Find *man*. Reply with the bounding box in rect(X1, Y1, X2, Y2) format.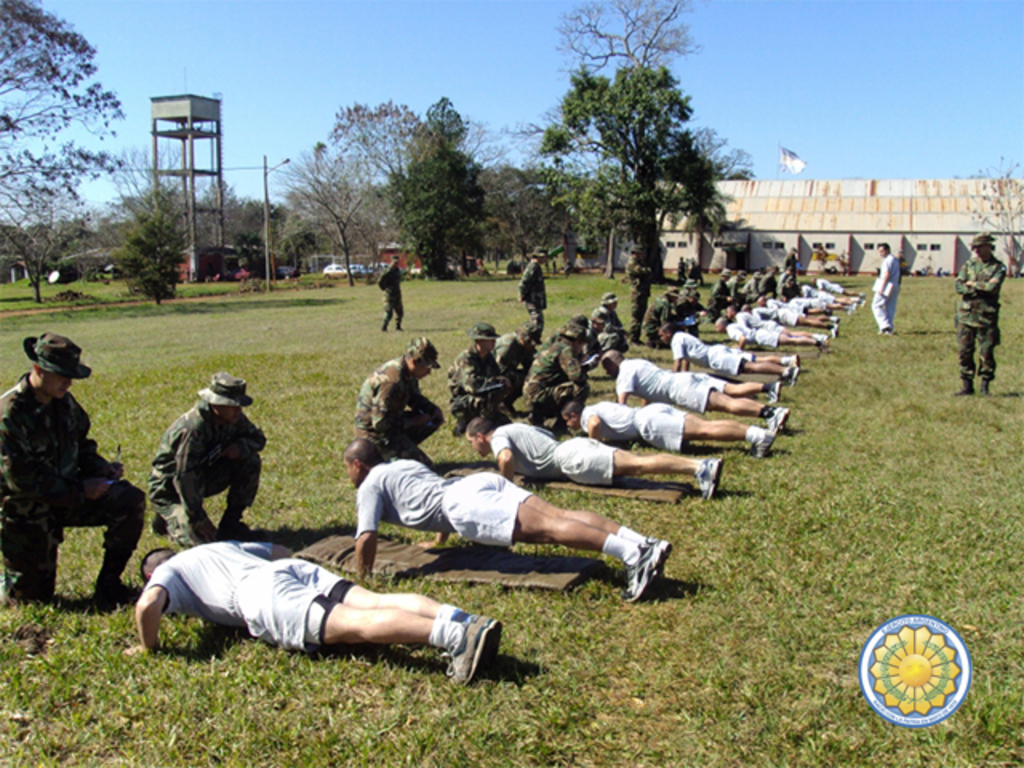
rect(587, 291, 634, 342).
